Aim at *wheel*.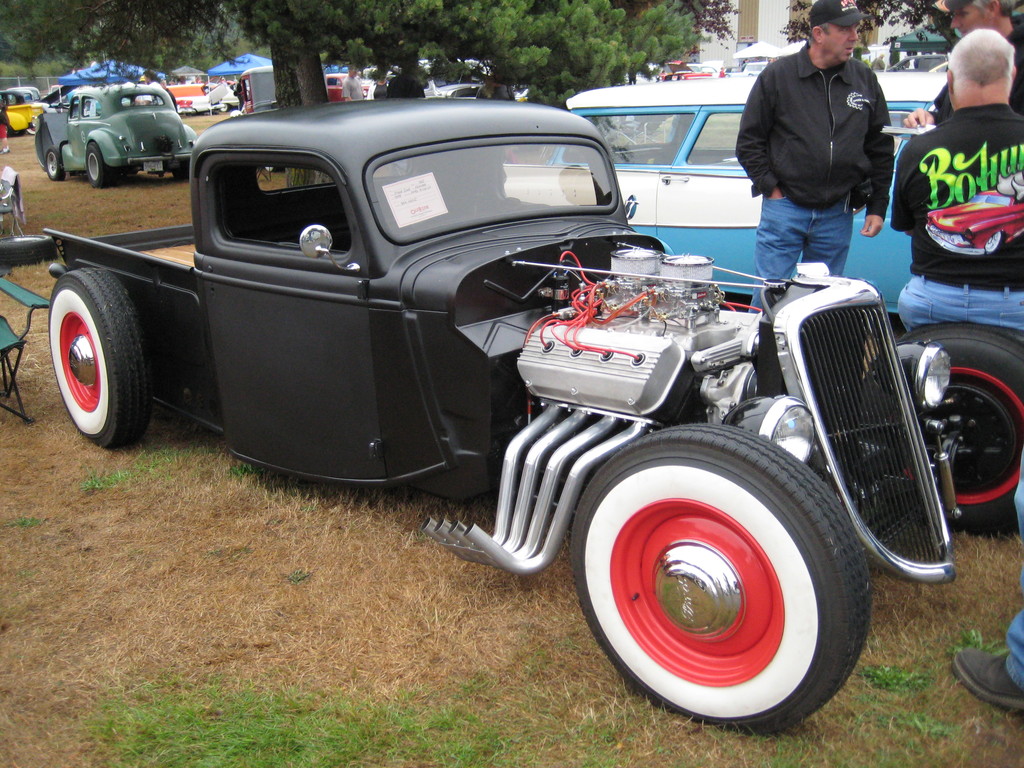
Aimed at 85:147:112:188.
